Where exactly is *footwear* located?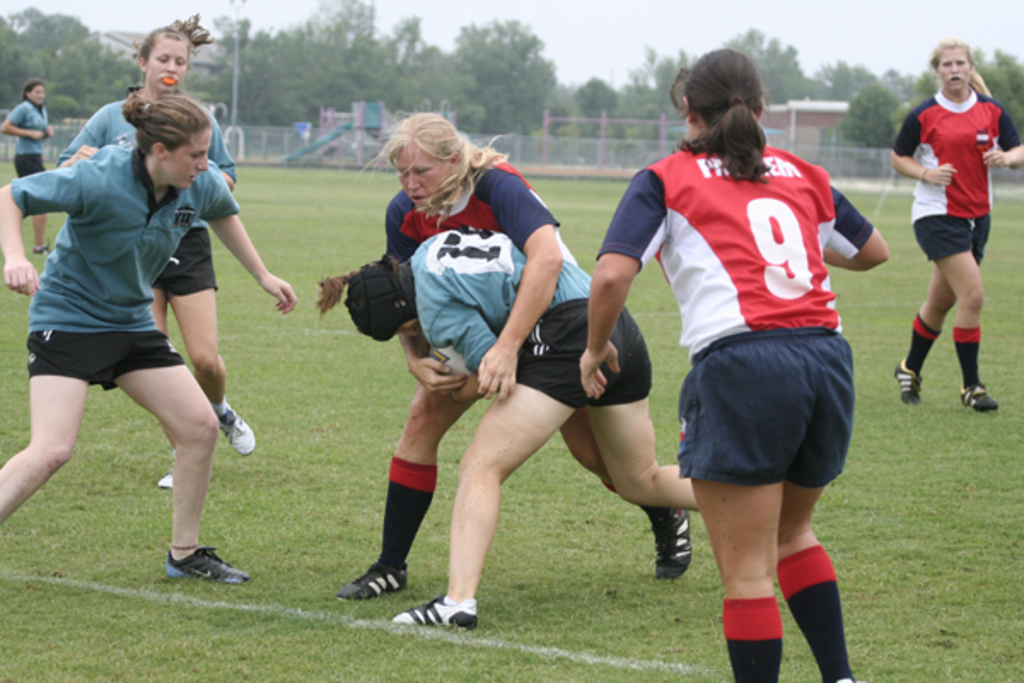
Its bounding box is 642/505/693/579.
